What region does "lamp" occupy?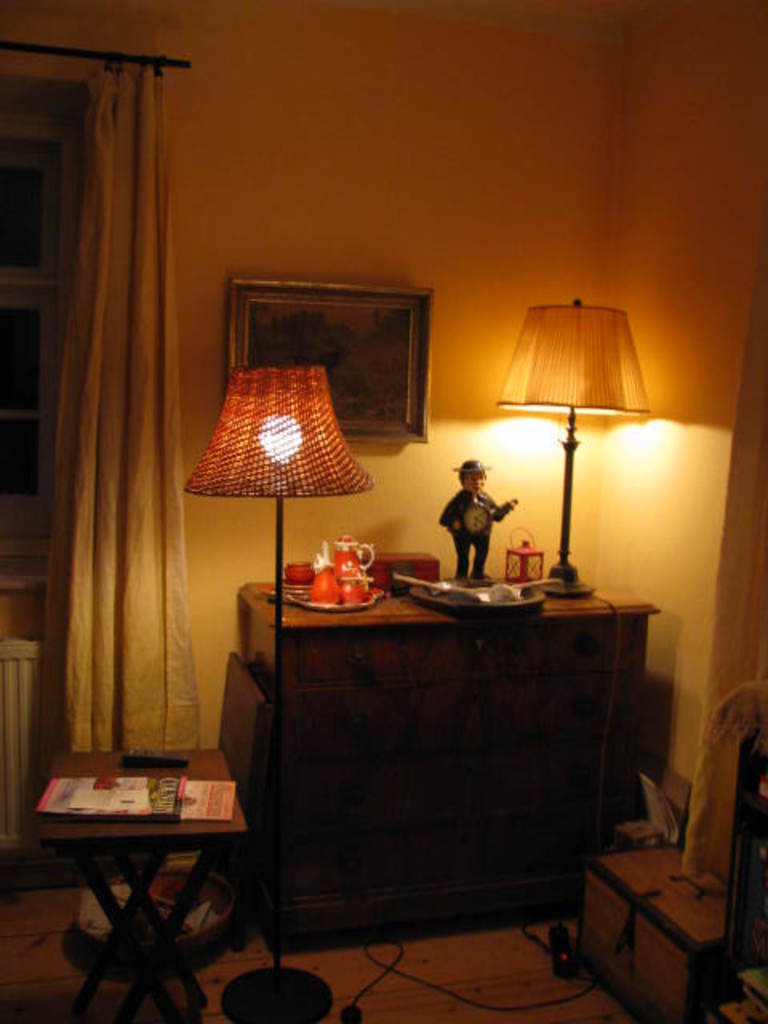
crop(494, 290, 654, 600).
